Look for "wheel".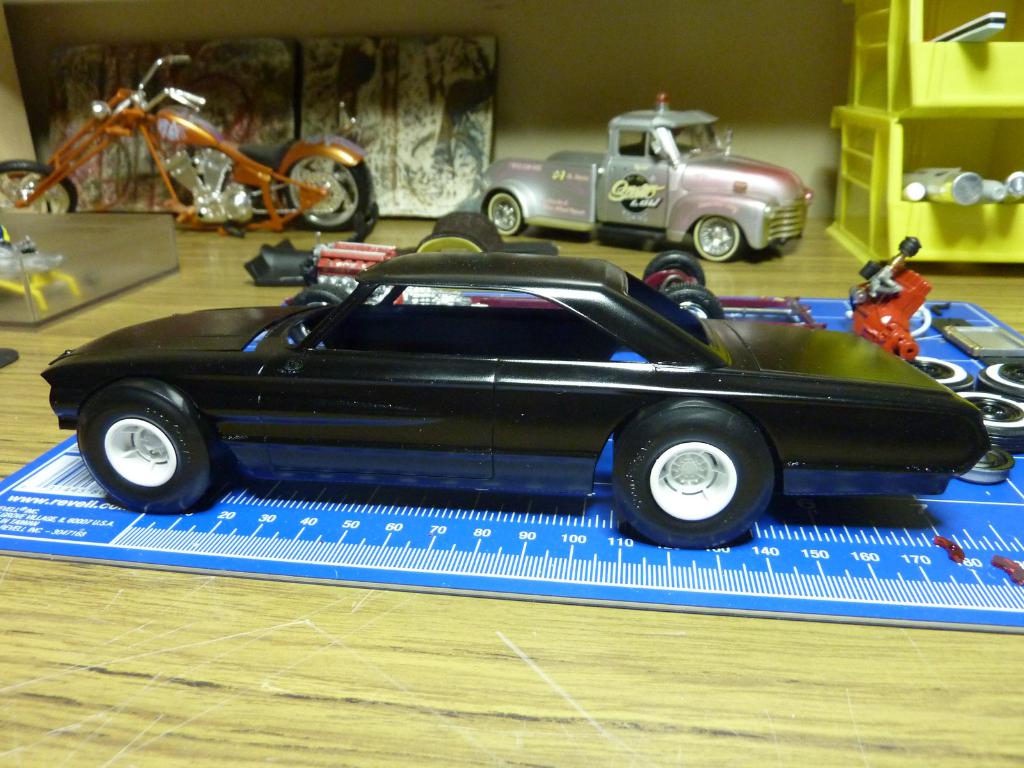
Found: [x1=76, y1=376, x2=225, y2=513].
